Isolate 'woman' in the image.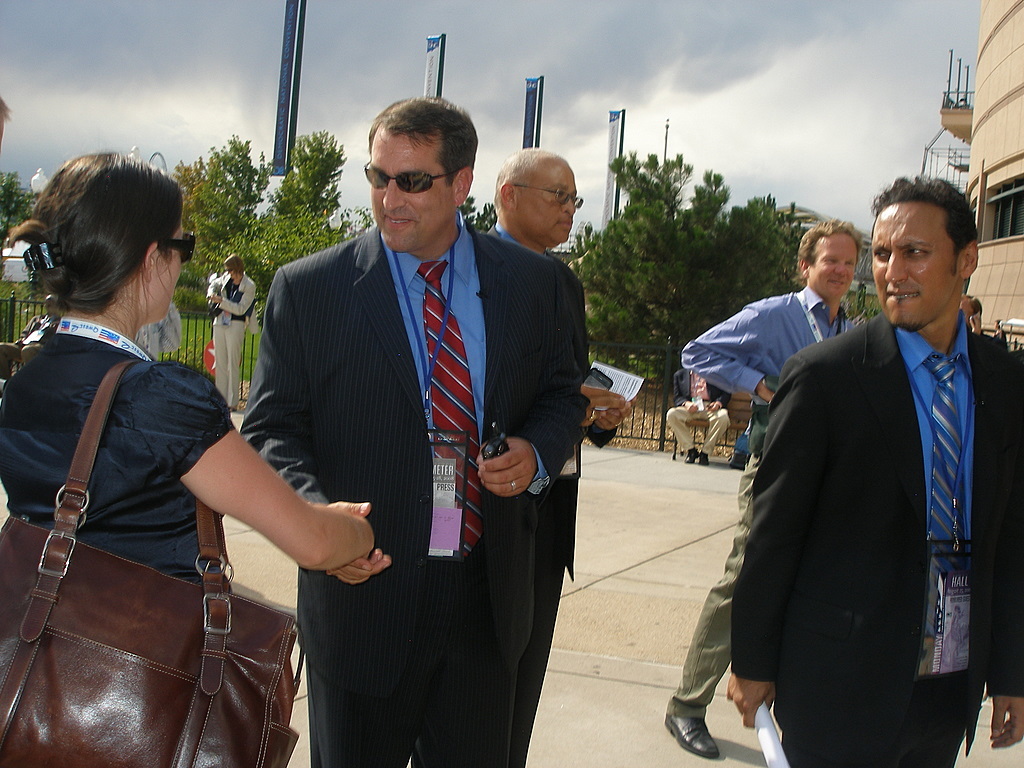
Isolated region: {"left": 0, "top": 145, "right": 375, "bottom": 767}.
